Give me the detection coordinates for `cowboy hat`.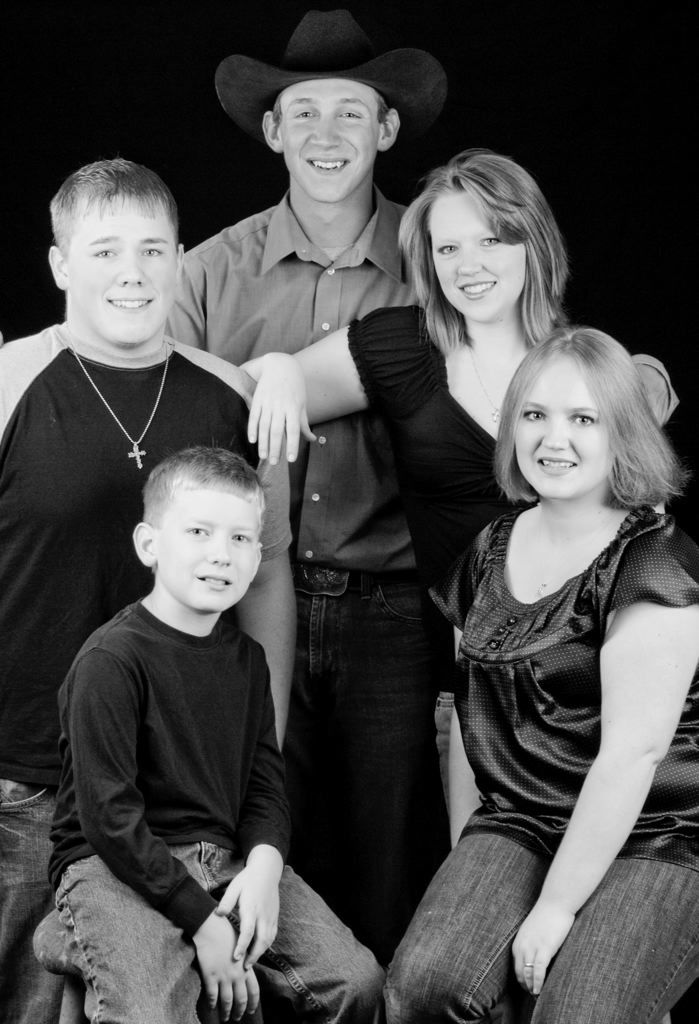
pyautogui.locateOnScreen(219, 11, 418, 163).
